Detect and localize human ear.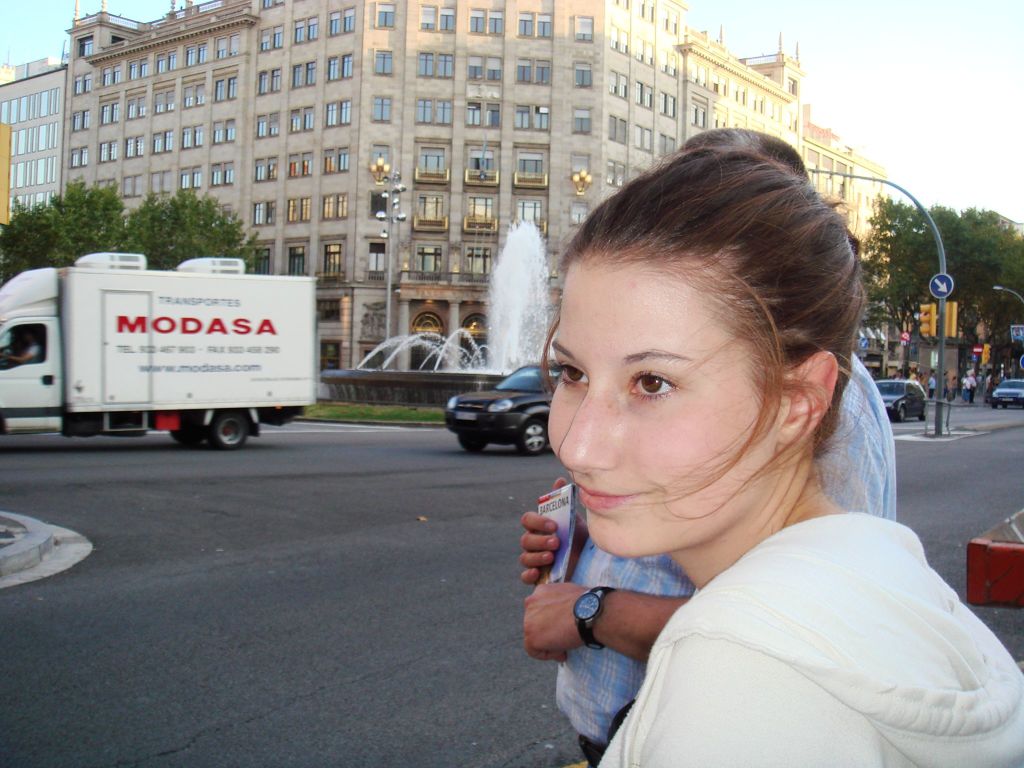
Localized at (x1=771, y1=352, x2=837, y2=445).
